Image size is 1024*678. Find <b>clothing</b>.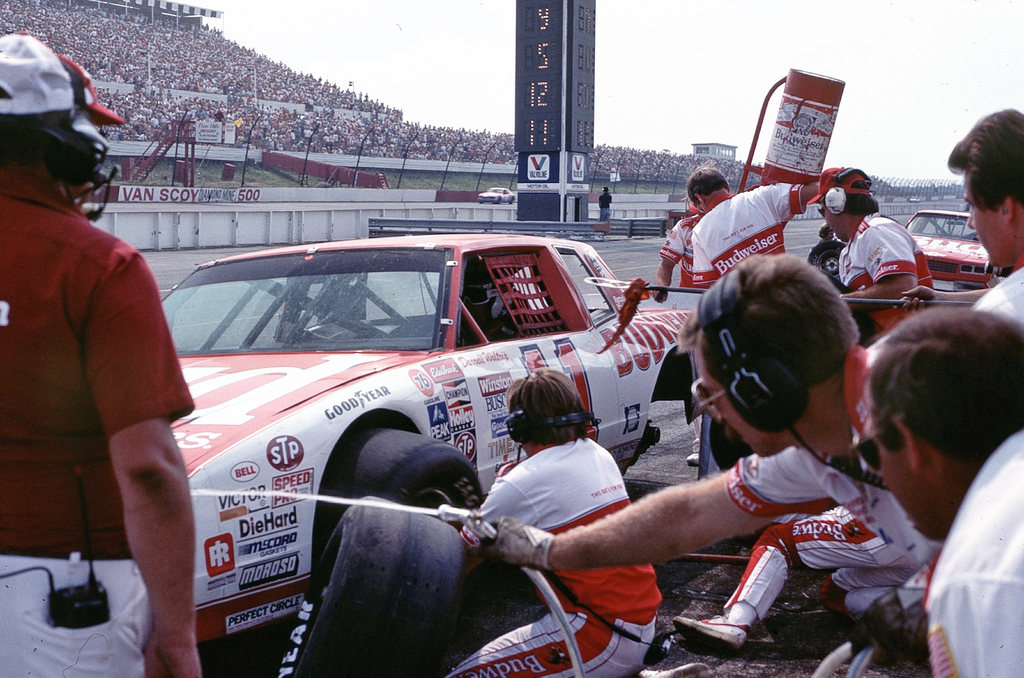
431 433 682 677.
